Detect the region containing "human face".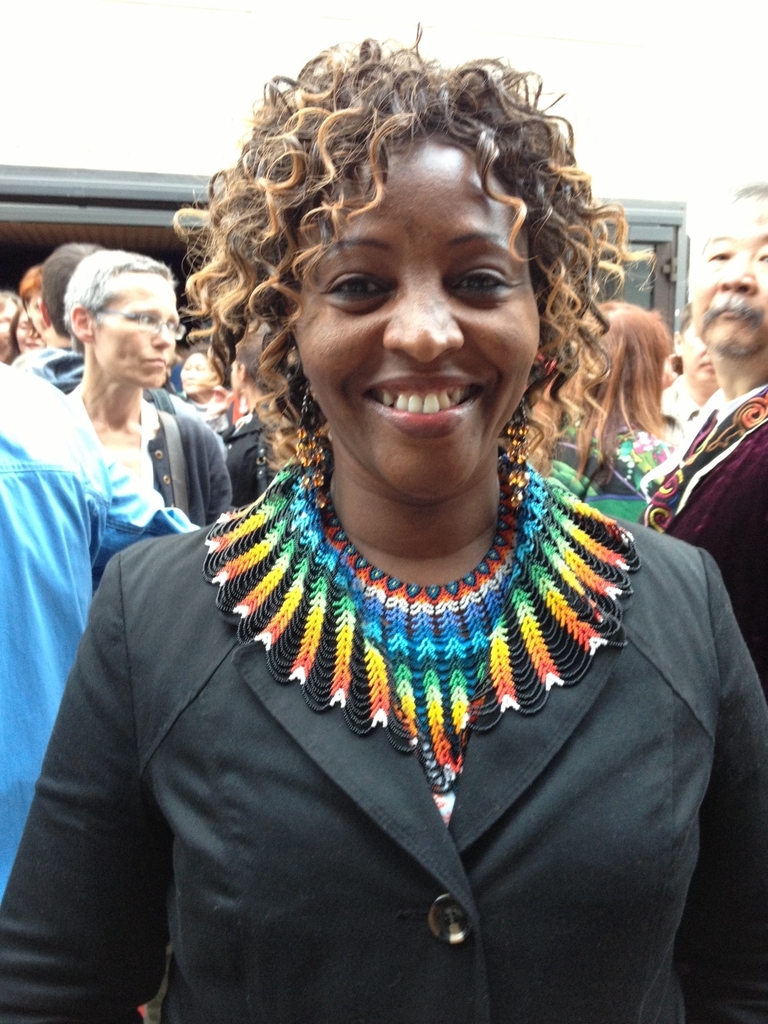
(x1=79, y1=271, x2=181, y2=391).
